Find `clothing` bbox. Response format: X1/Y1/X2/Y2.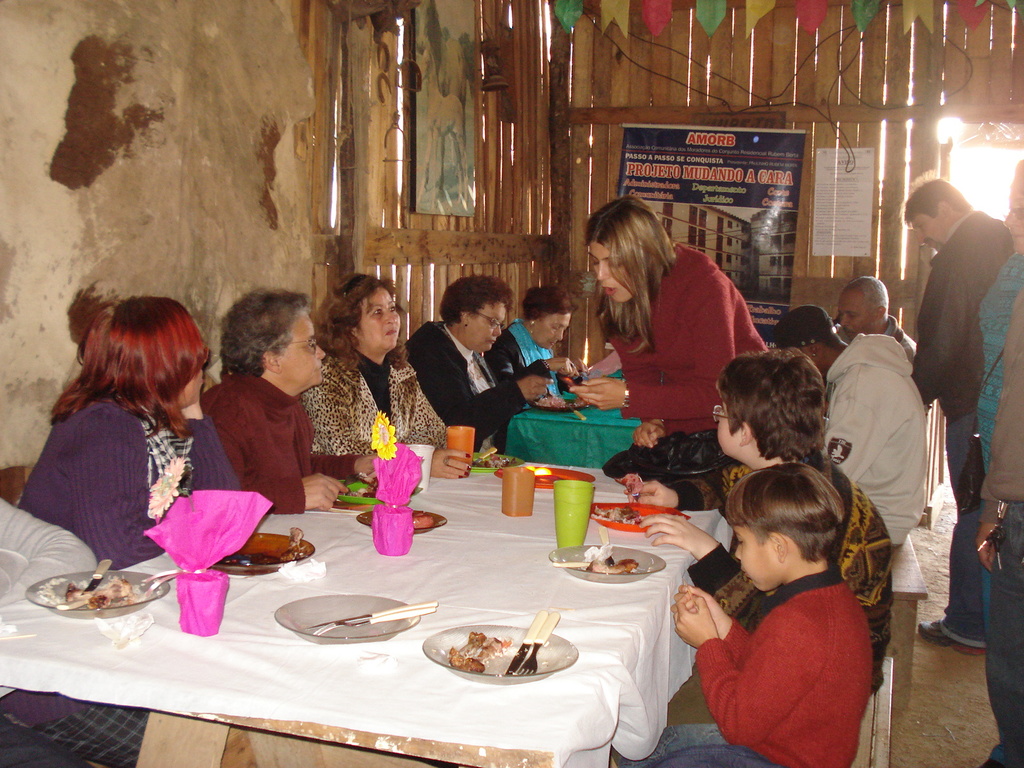
409/317/523/454.
